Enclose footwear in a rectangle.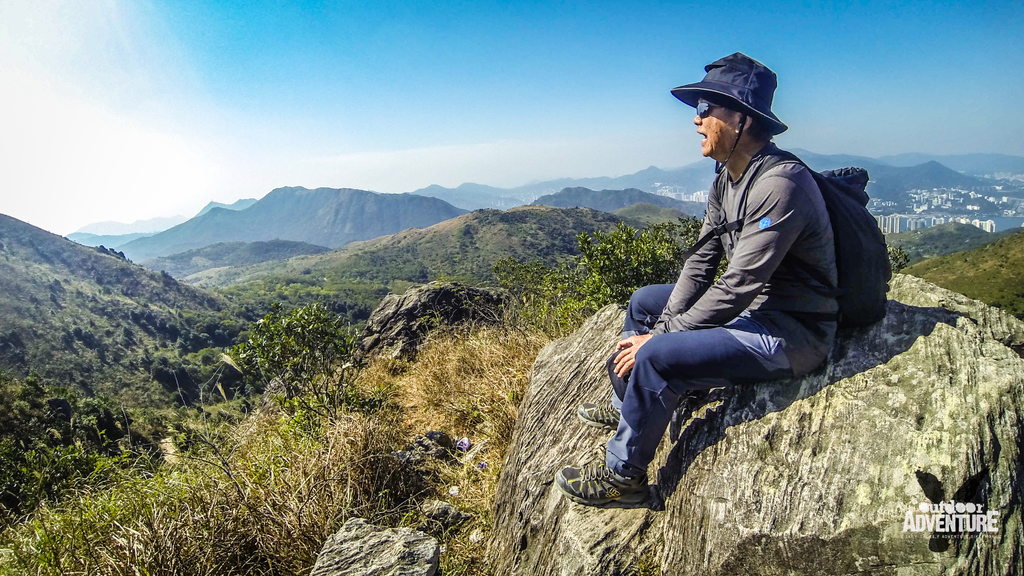
<region>578, 401, 622, 433</region>.
